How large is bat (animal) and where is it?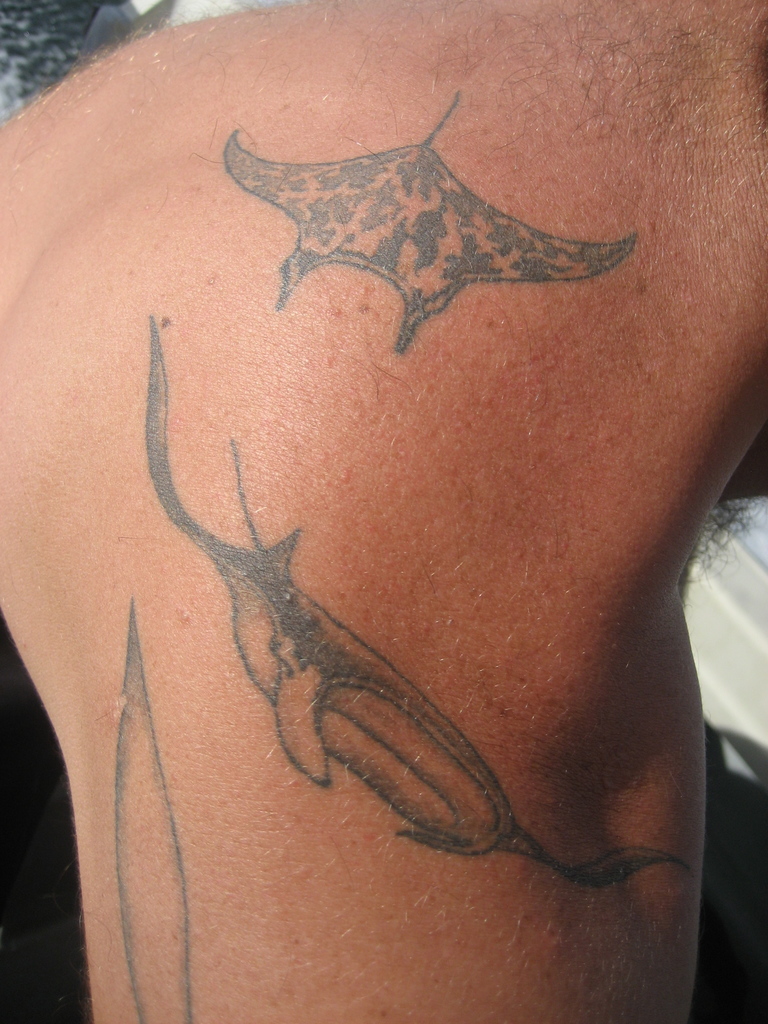
Bounding box: pyautogui.locateOnScreen(221, 89, 641, 355).
